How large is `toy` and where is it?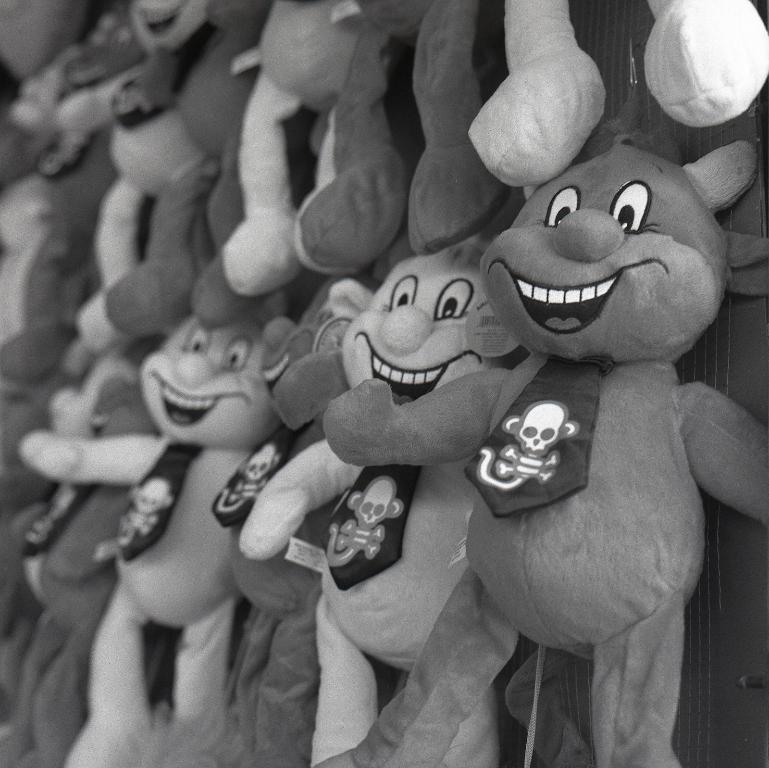
Bounding box: <box>0,6,100,385</box>.
